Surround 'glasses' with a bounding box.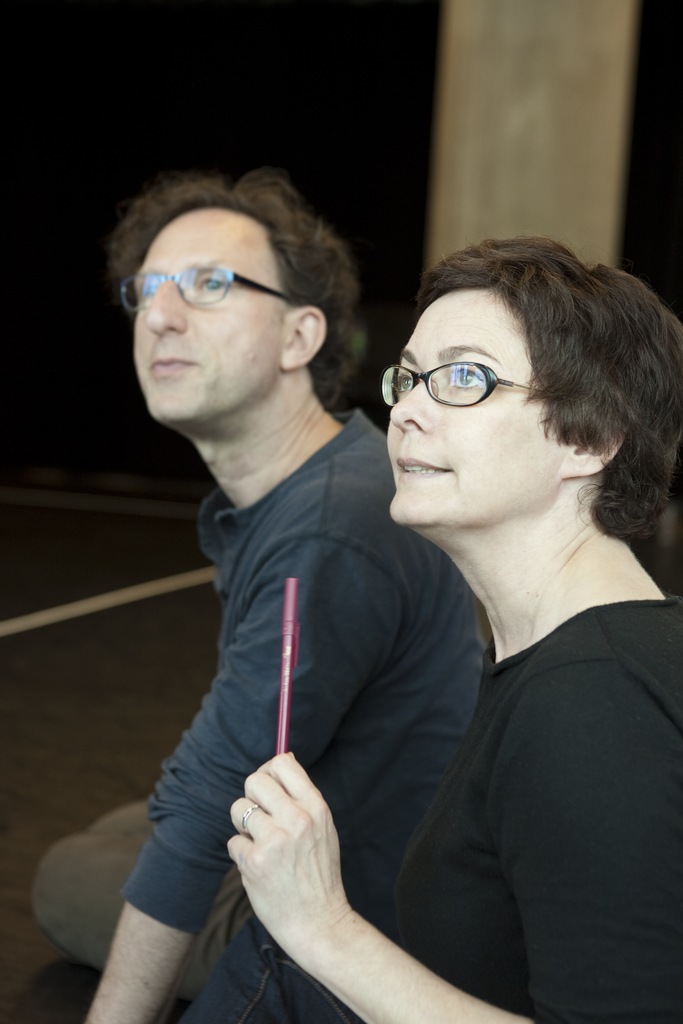
region(104, 253, 291, 332).
